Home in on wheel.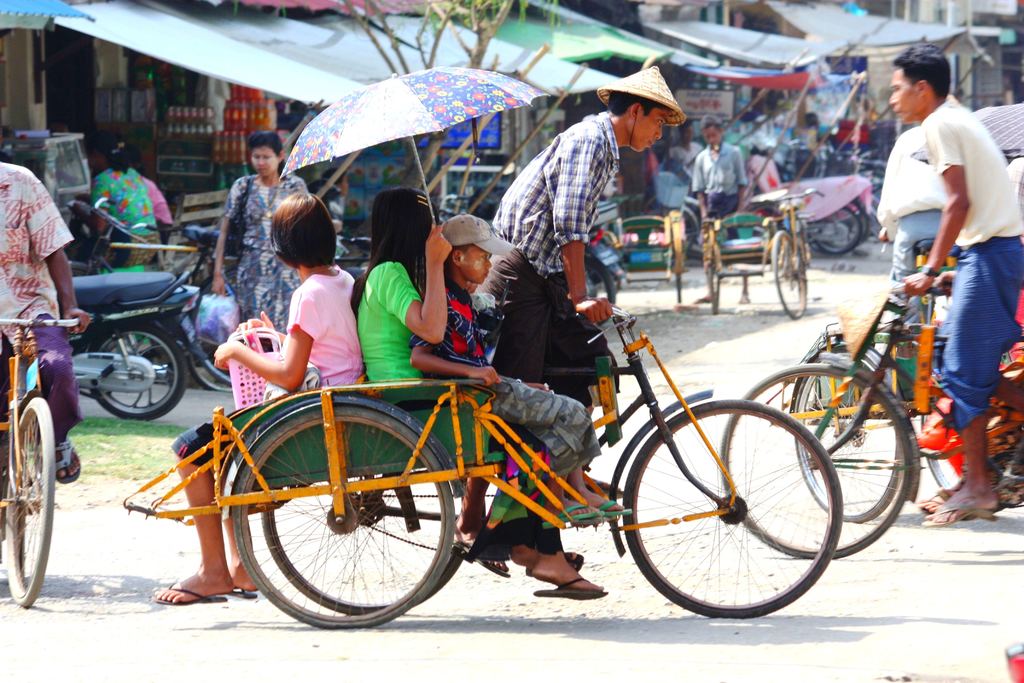
Homed in at rect(184, 313, 234, 397).
